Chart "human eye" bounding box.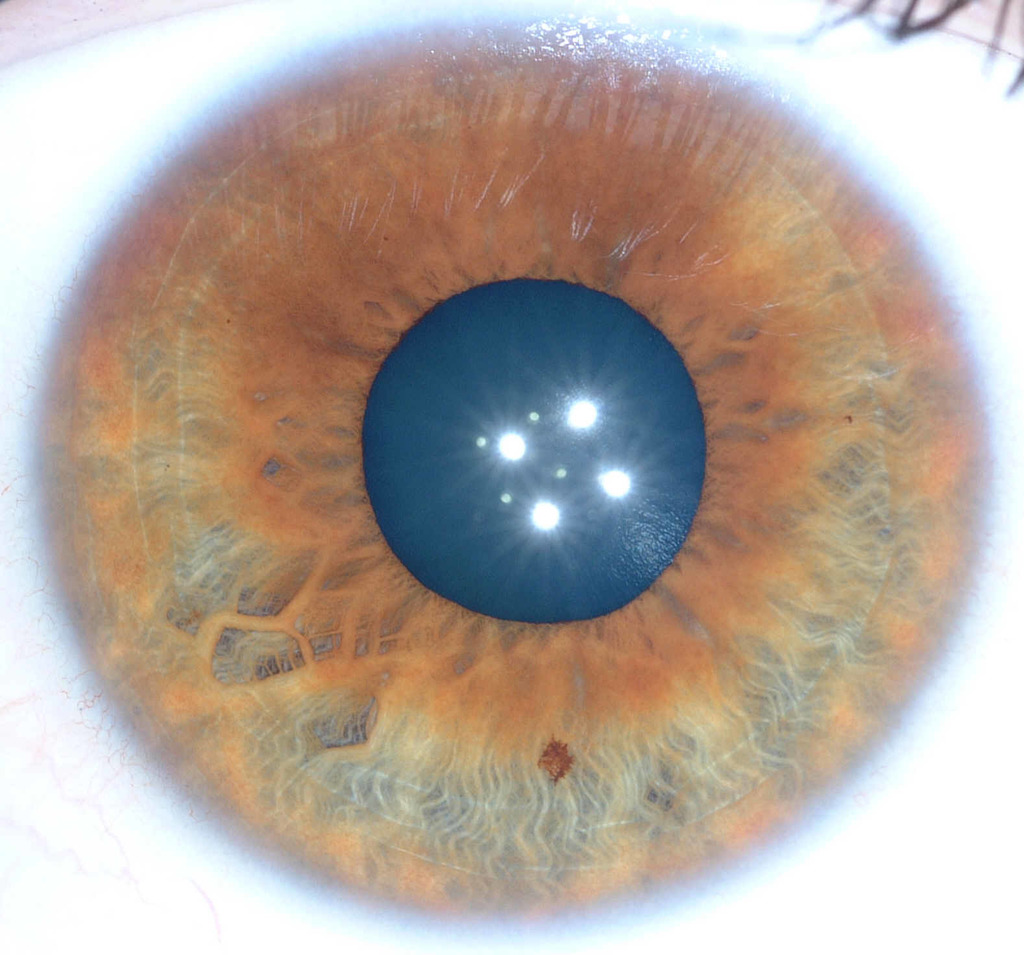
Charted: [0,42,1023,918].
